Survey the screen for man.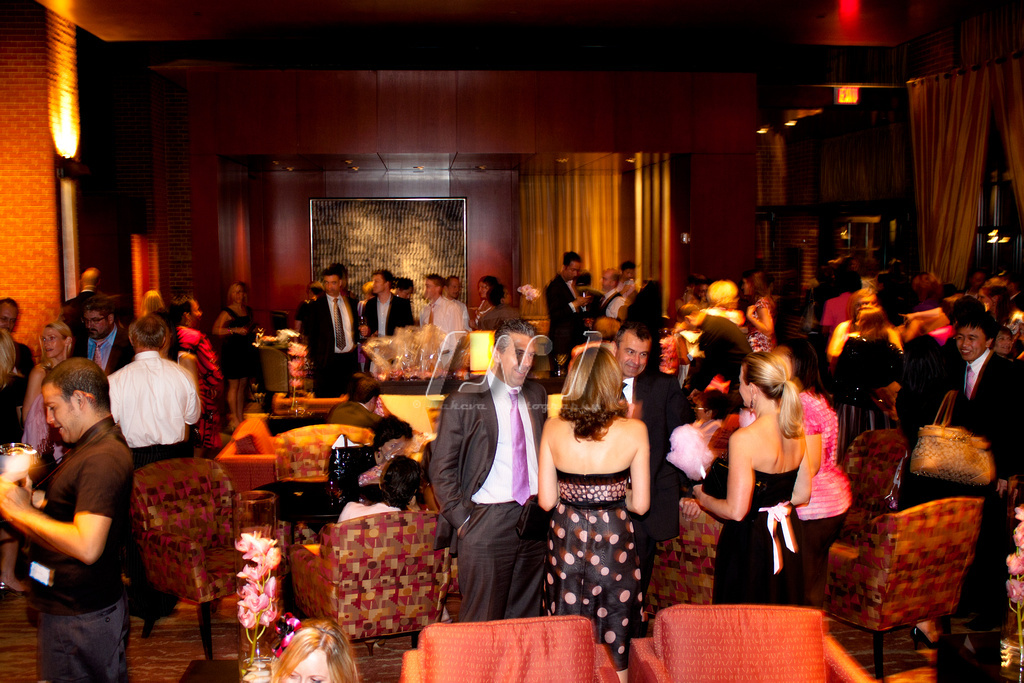
Survey found: box=[352, 270, 414, 333].
